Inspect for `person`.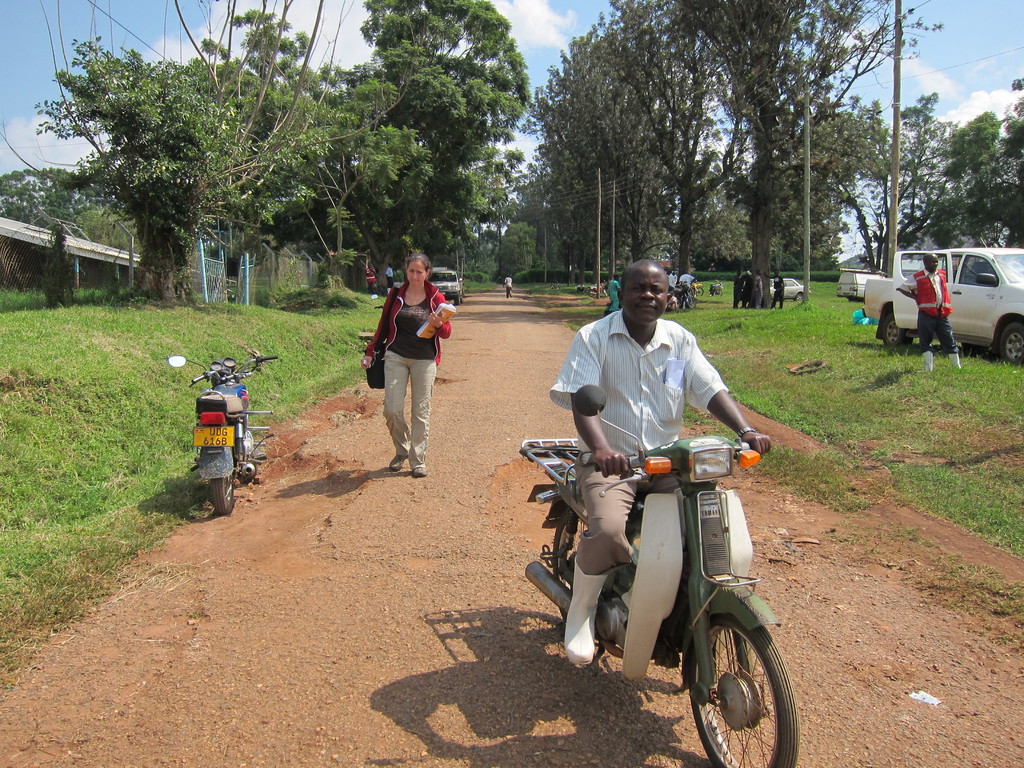
Inspection: pyautogui.locateOnScreen(692, 280, 700, 291).
